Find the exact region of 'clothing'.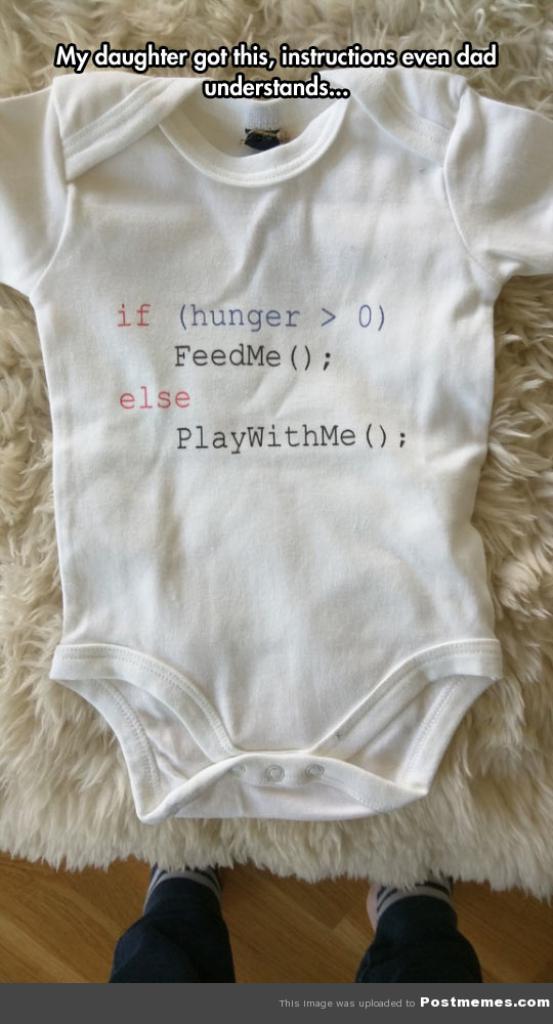
Exact region: detection(15, 96, 536, 885).
